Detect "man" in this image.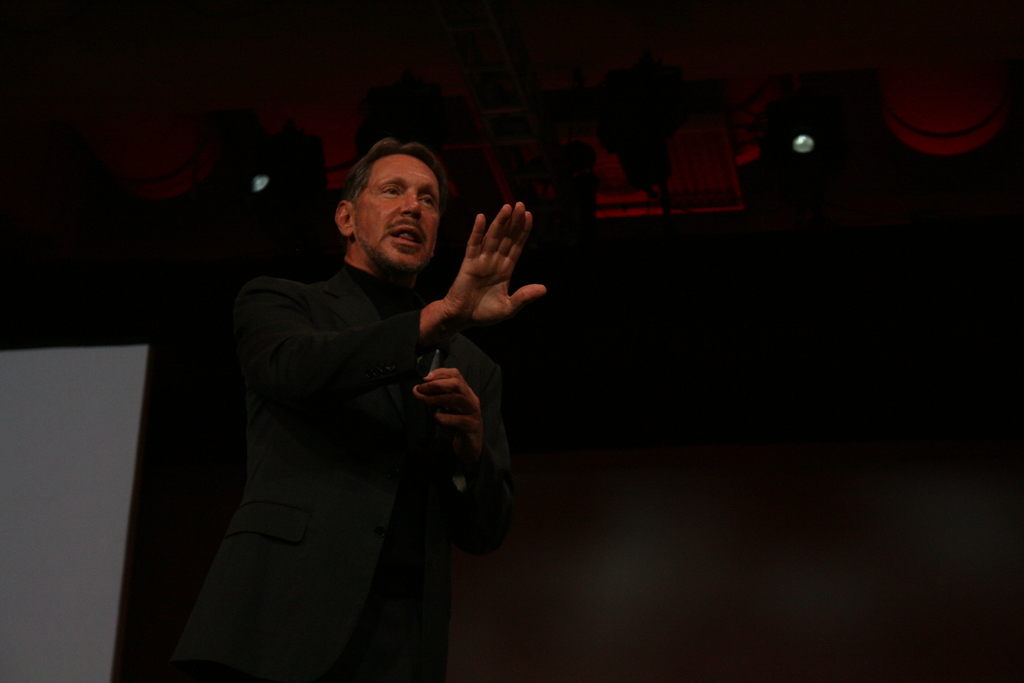
Detection: (x1=177, y1=120, x2=546, y2=668).
